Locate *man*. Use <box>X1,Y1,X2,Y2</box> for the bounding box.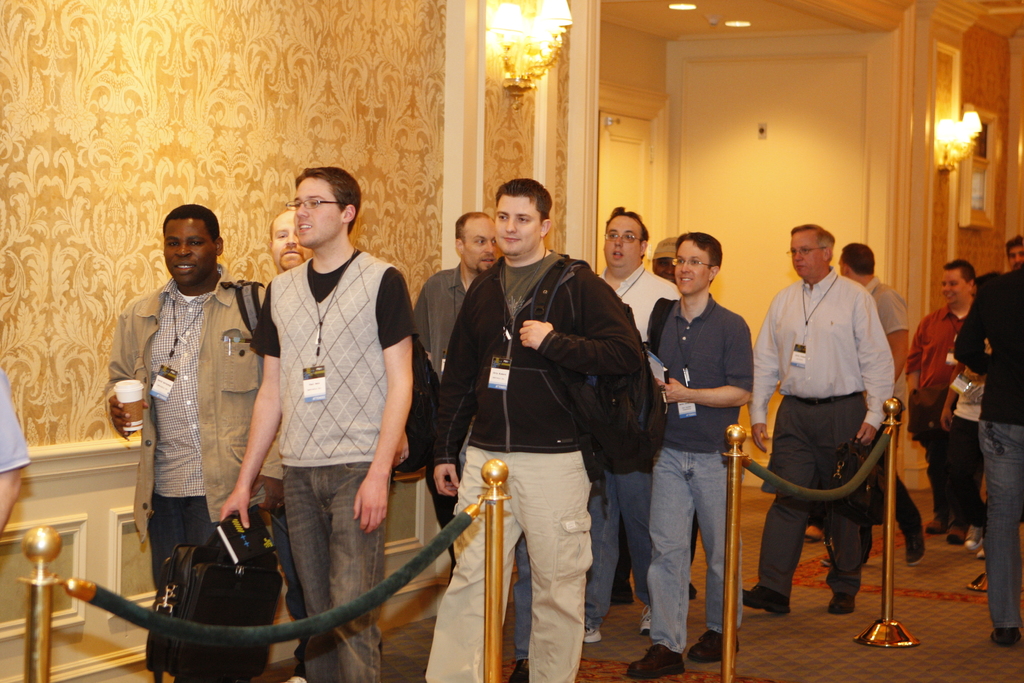
<box>634,227,755,675</box>.
